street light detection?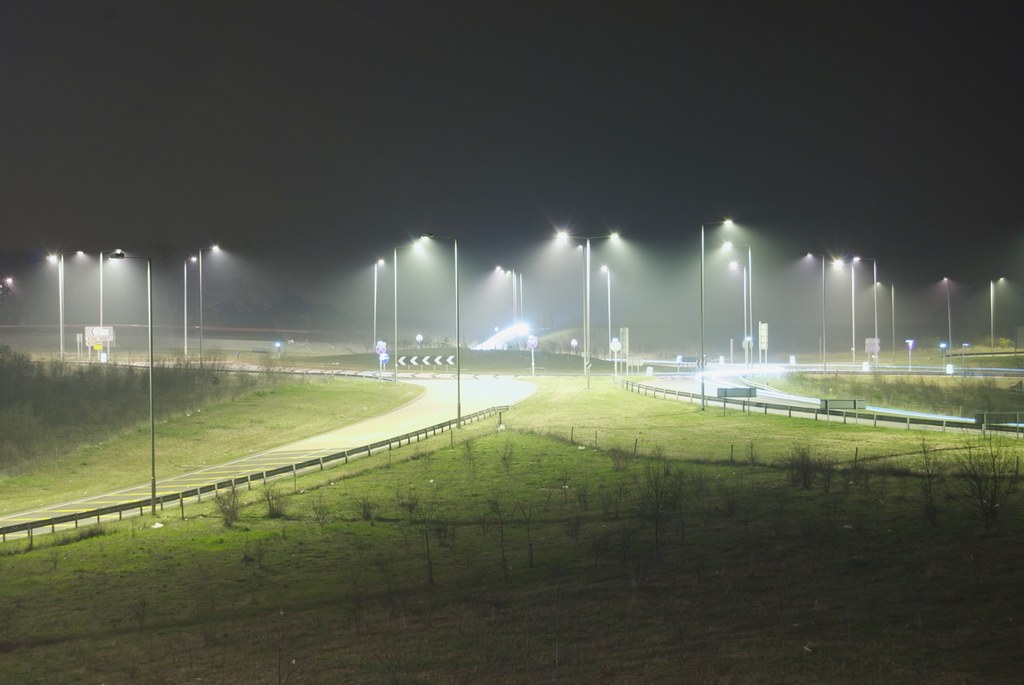
locate(559, 232, 625, 368)
